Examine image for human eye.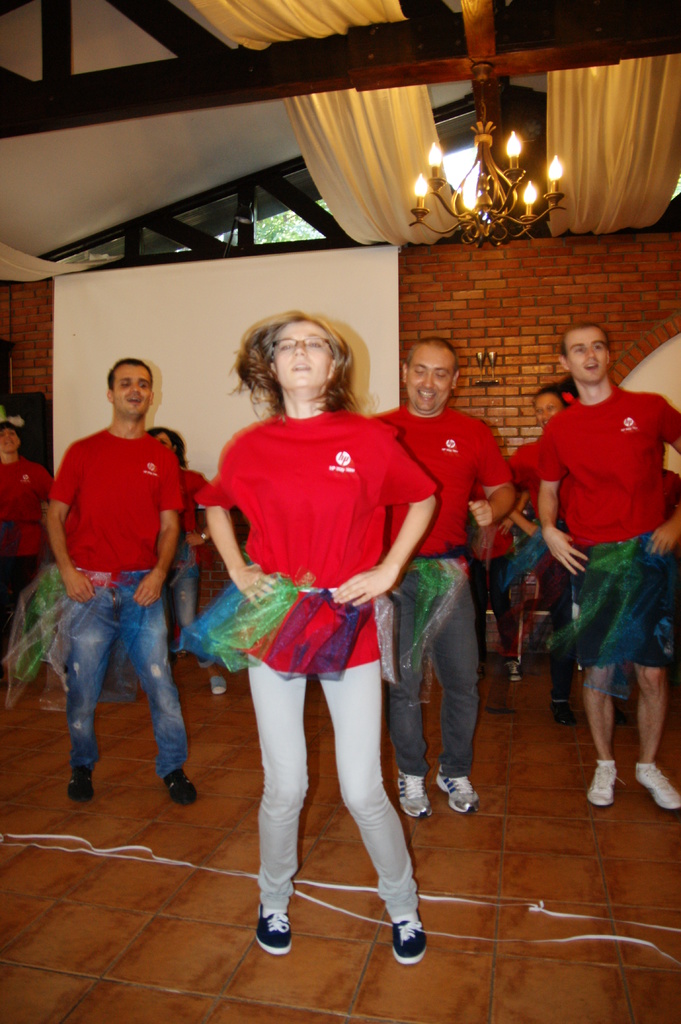
Examination result: select_region(139, 378, 149, 390).
